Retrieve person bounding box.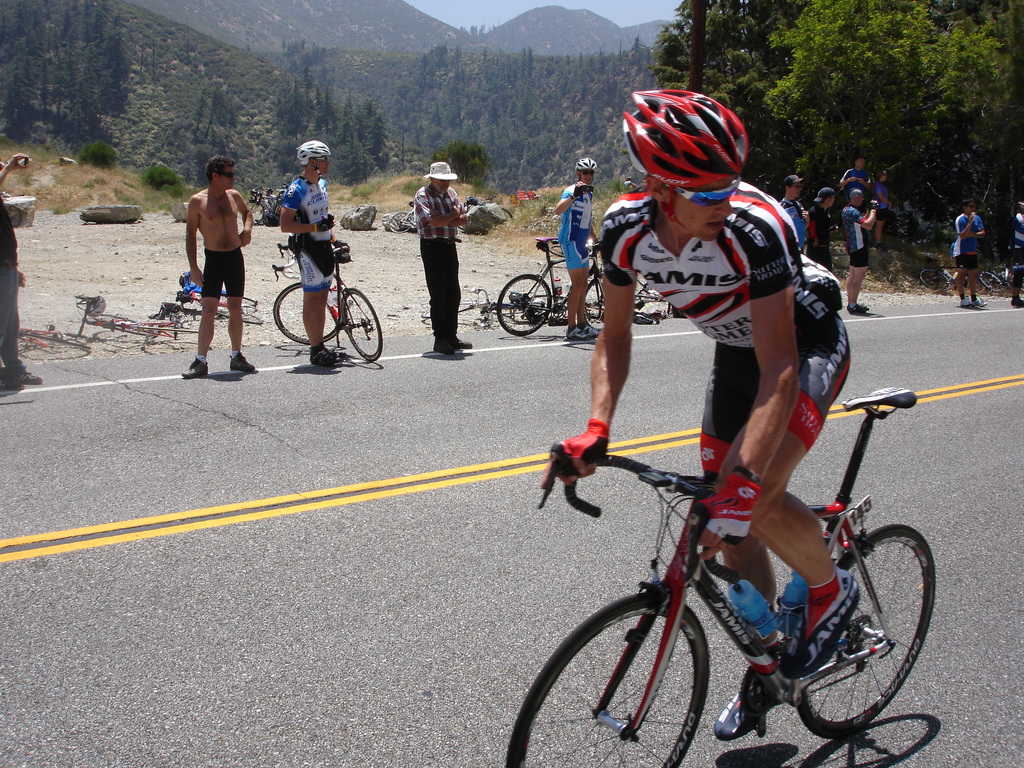
Bounding box: bbox=(1011, 202, 1023, 308).
